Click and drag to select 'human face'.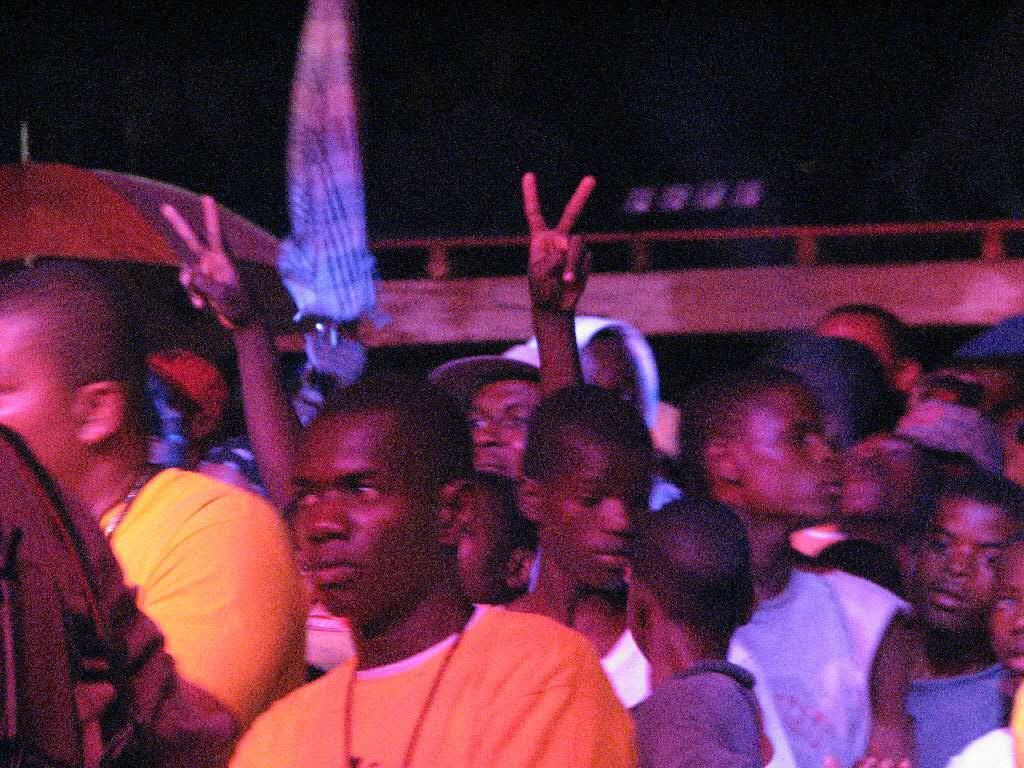
Selection: 4,286,82,484.
